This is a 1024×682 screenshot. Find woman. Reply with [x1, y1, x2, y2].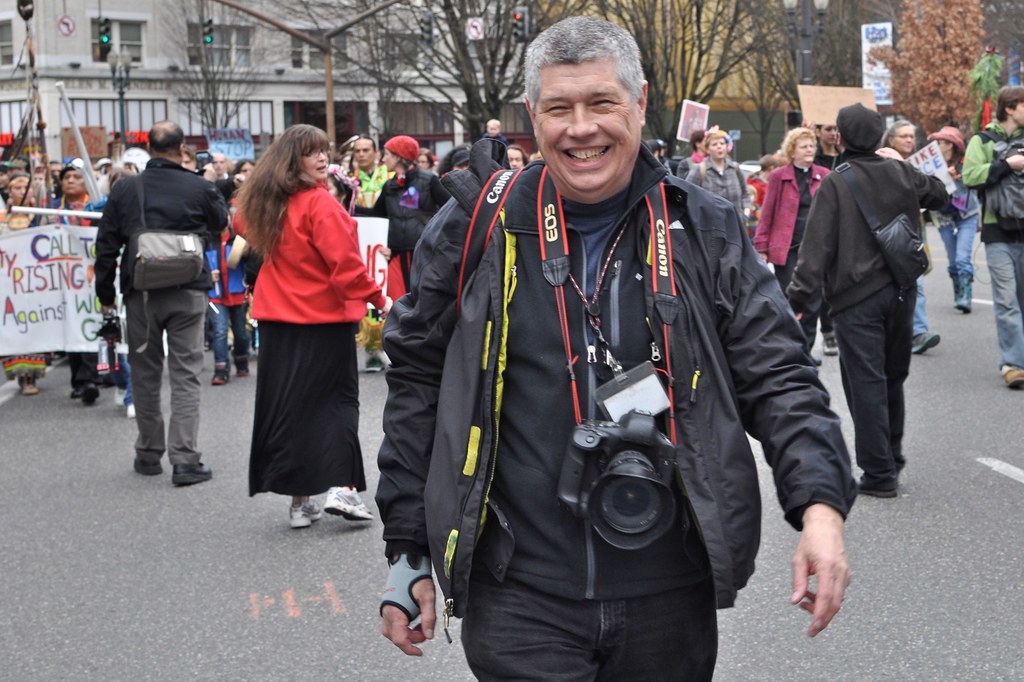
[228, 160, 252, 195].
